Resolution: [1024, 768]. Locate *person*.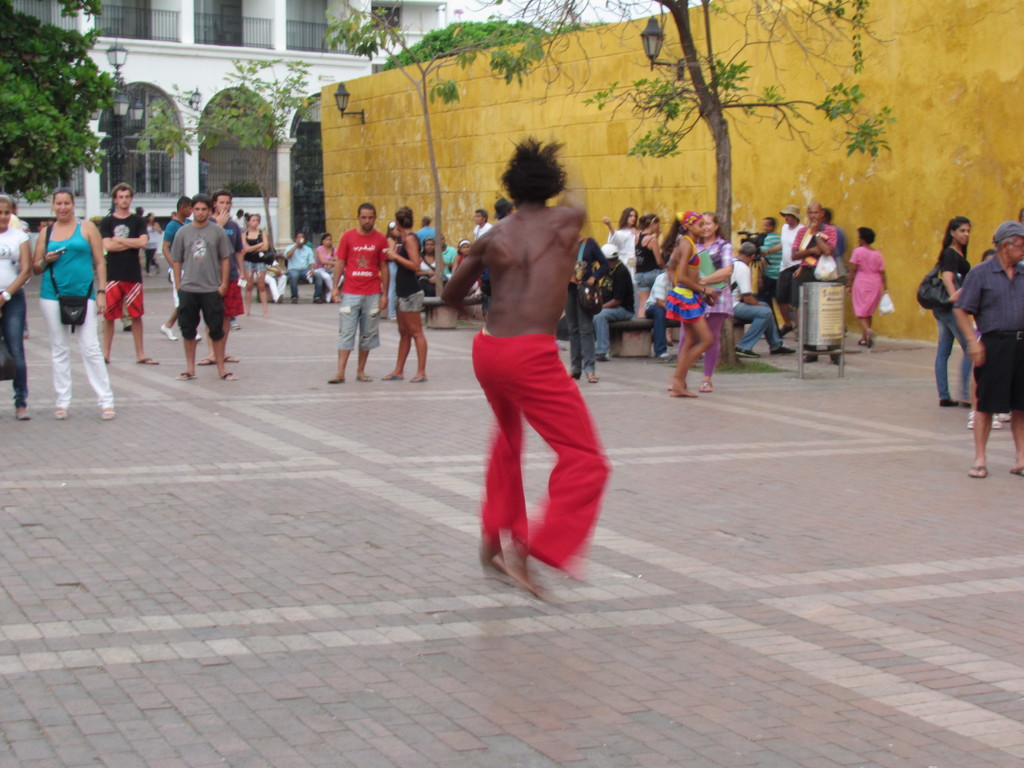
<box>751,203,806,335</box>.
